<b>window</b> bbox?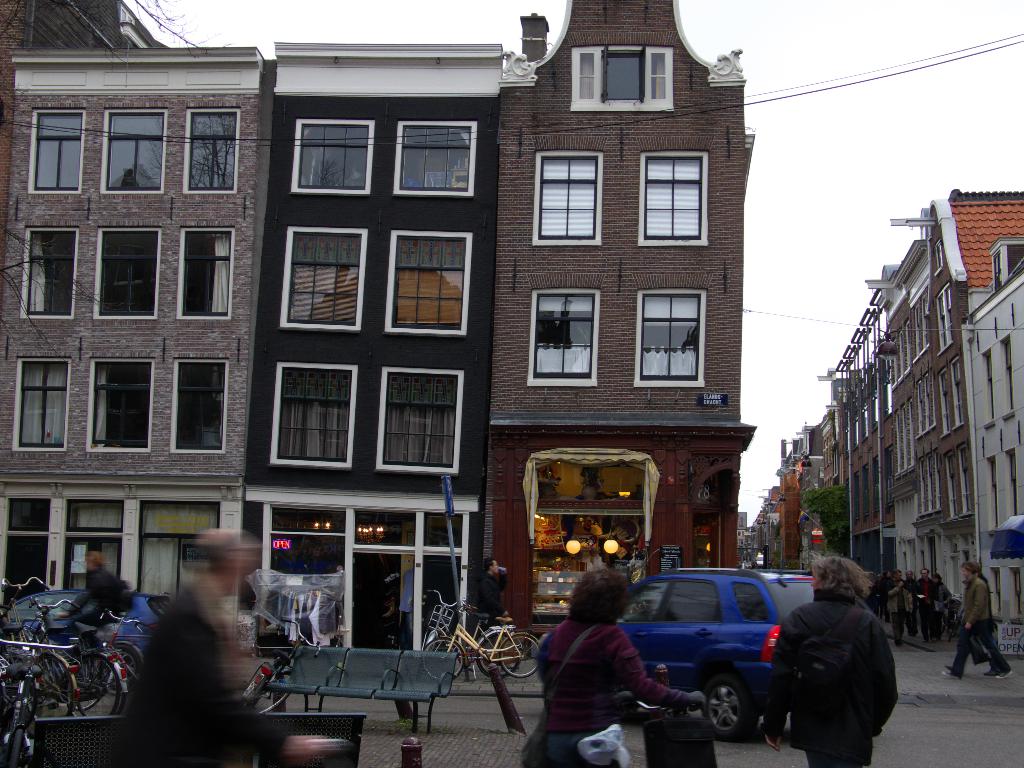
14:99:92:208
